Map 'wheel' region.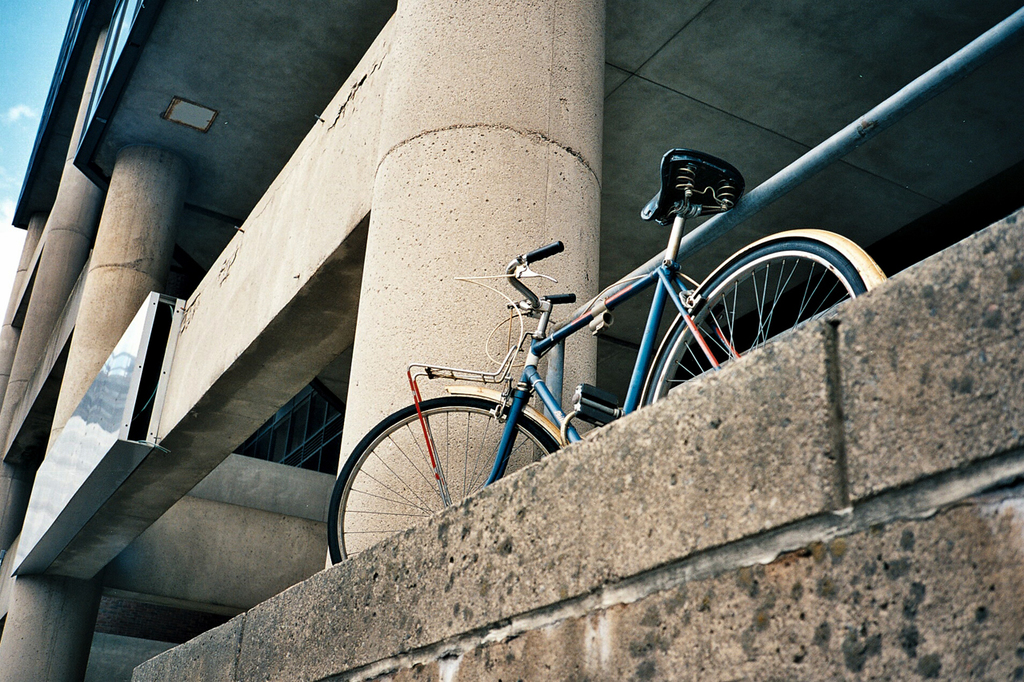
Mapped to [x1=645, y1=240, x2=868, y2=421].
